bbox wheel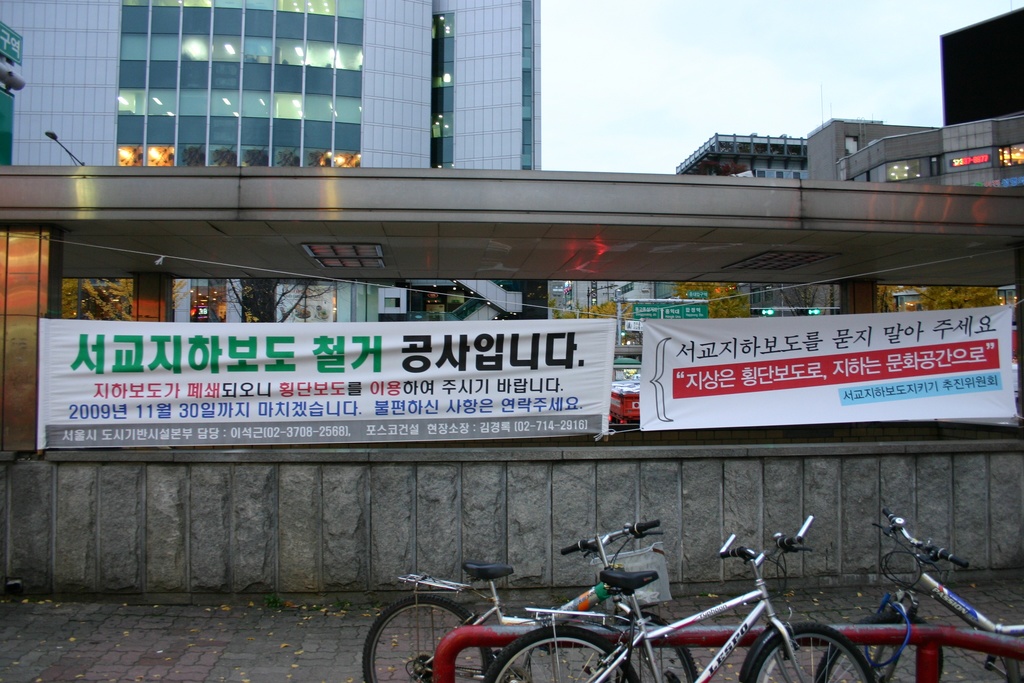
region(748, 623, 877, 682)
